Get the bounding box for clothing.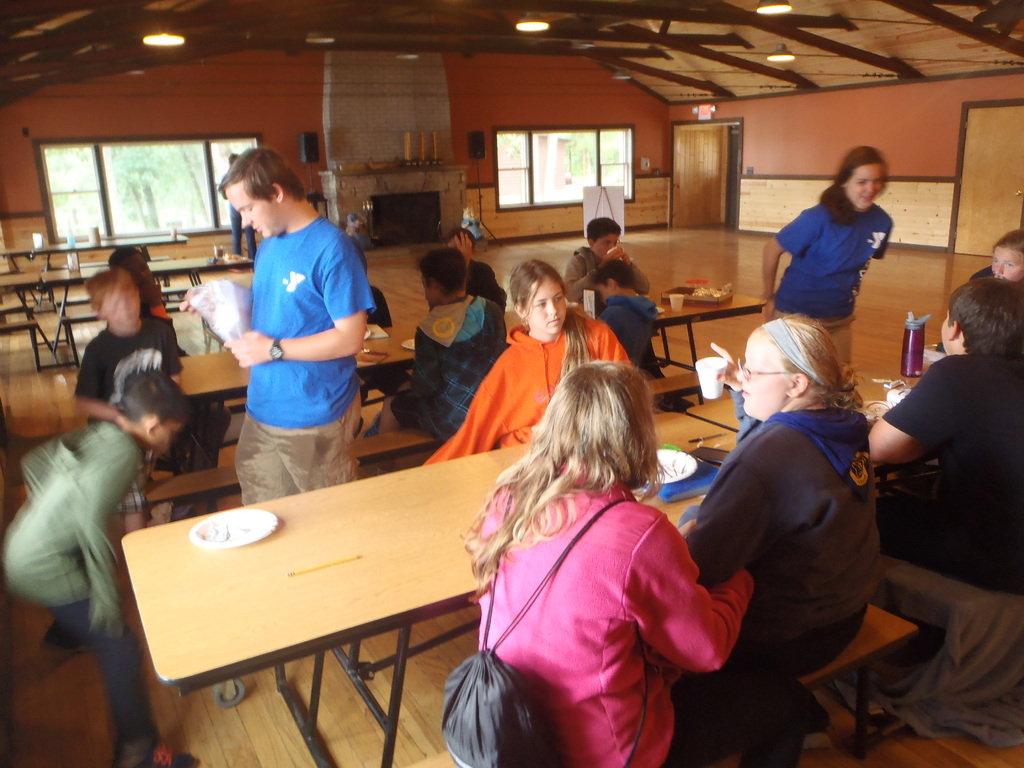
<region>70, 314, 191, 505</region>.
